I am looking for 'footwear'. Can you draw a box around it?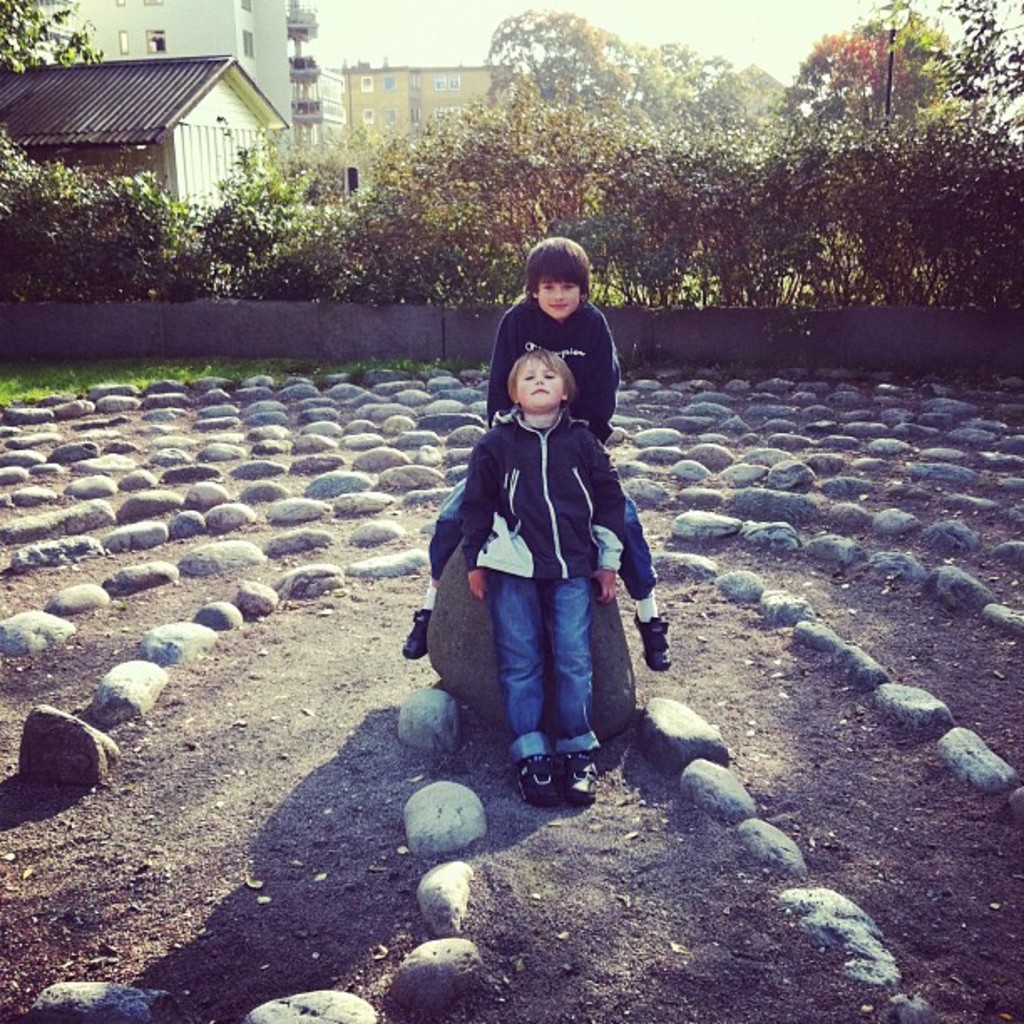
Sure, the bounding box is [512,755,554,805].
